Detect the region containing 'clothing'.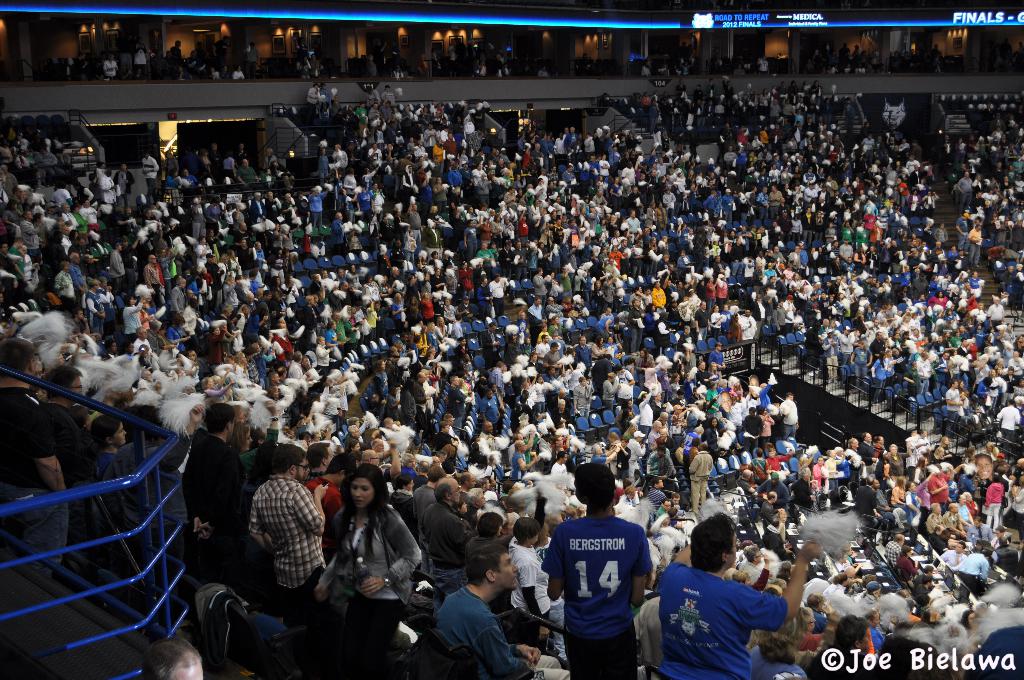
box(806, 606, 822, 631).
